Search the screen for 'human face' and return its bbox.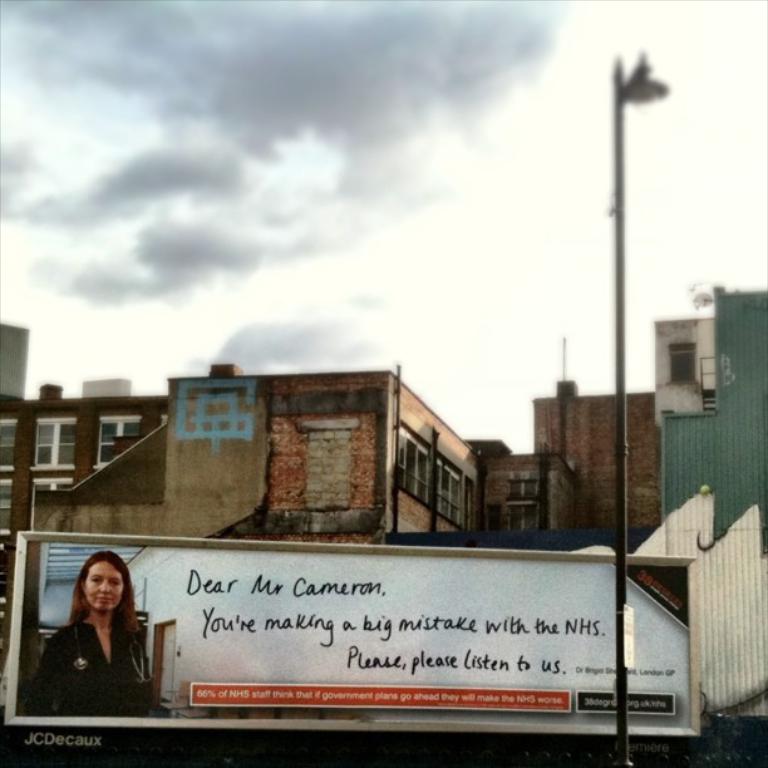
Found: bbox=(83, 561, 122, 614).
